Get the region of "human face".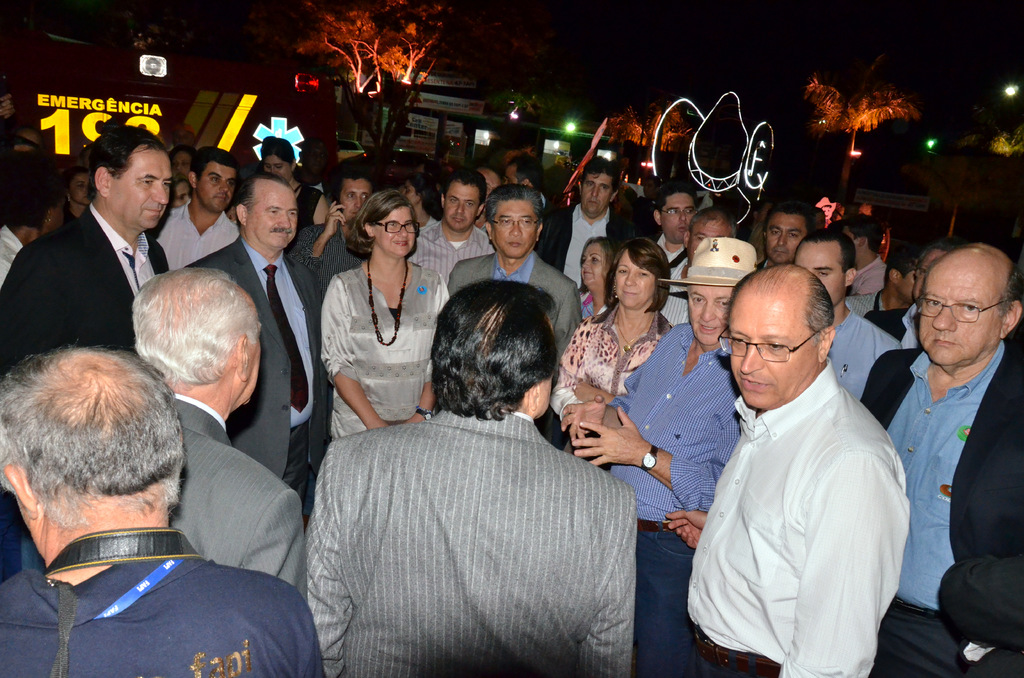
795 243 845 307.
